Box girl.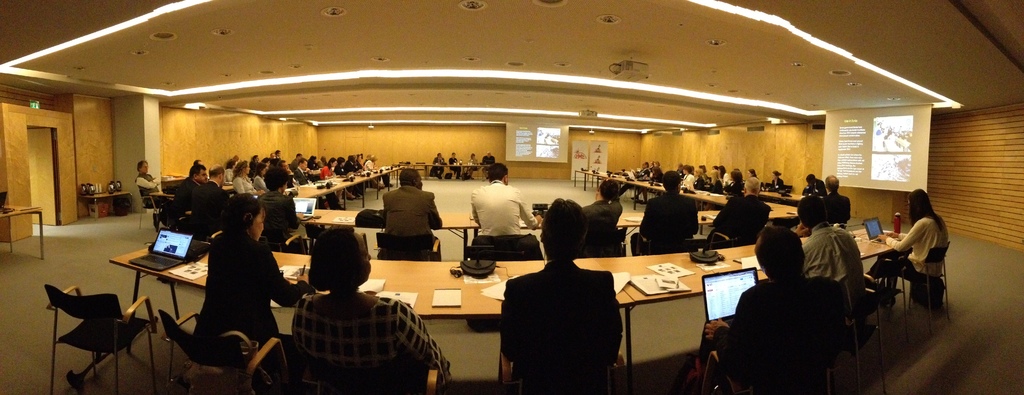
select_region(256, 161, 263, 188).
